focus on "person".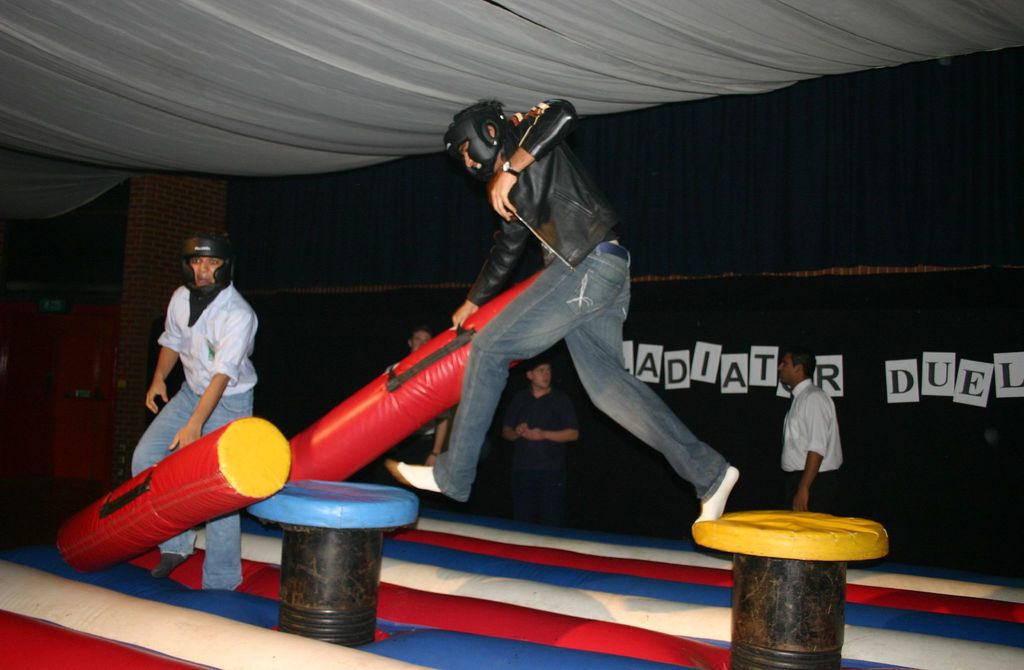
Focused at (x1=778, y1=347, x2=847, y2=516).
